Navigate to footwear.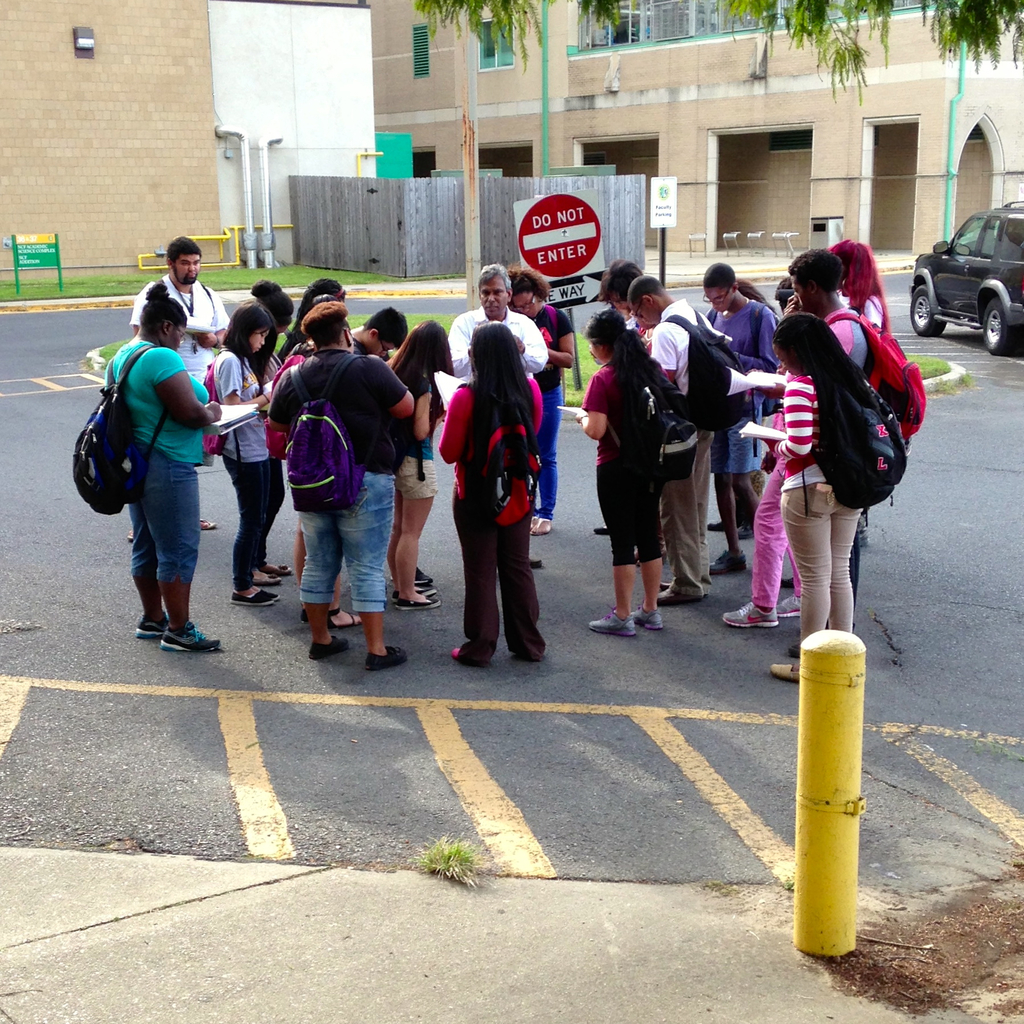
Navigation target: (531, 556, 543, 568).
